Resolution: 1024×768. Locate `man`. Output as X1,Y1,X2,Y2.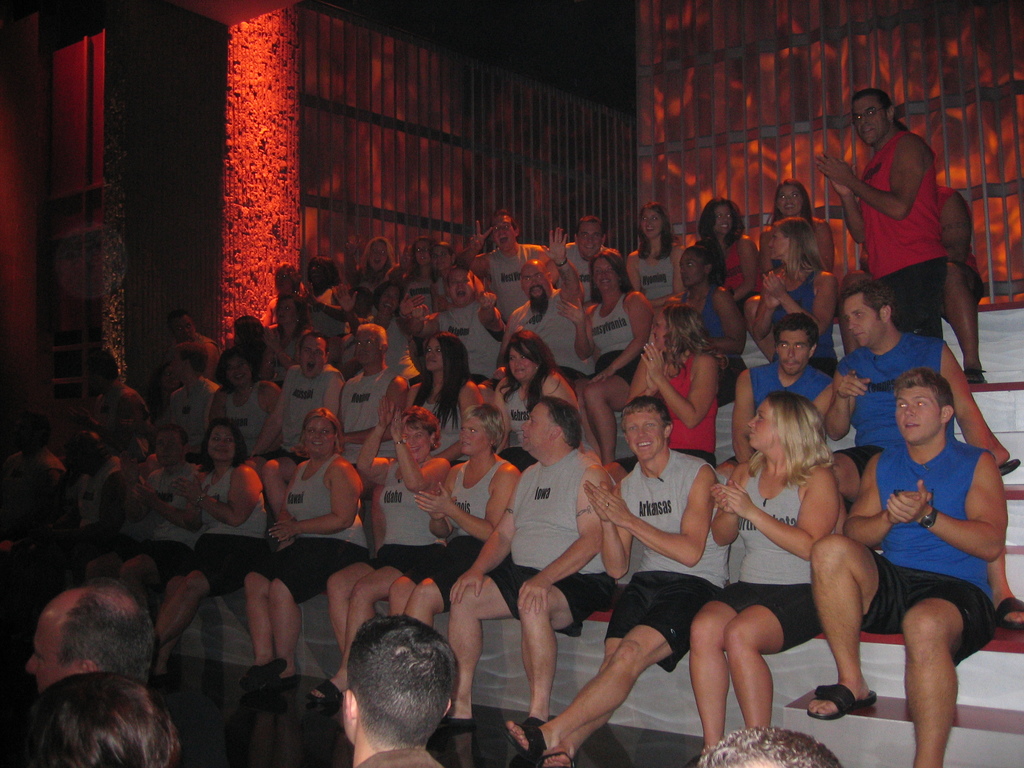
465,204,554,324.
